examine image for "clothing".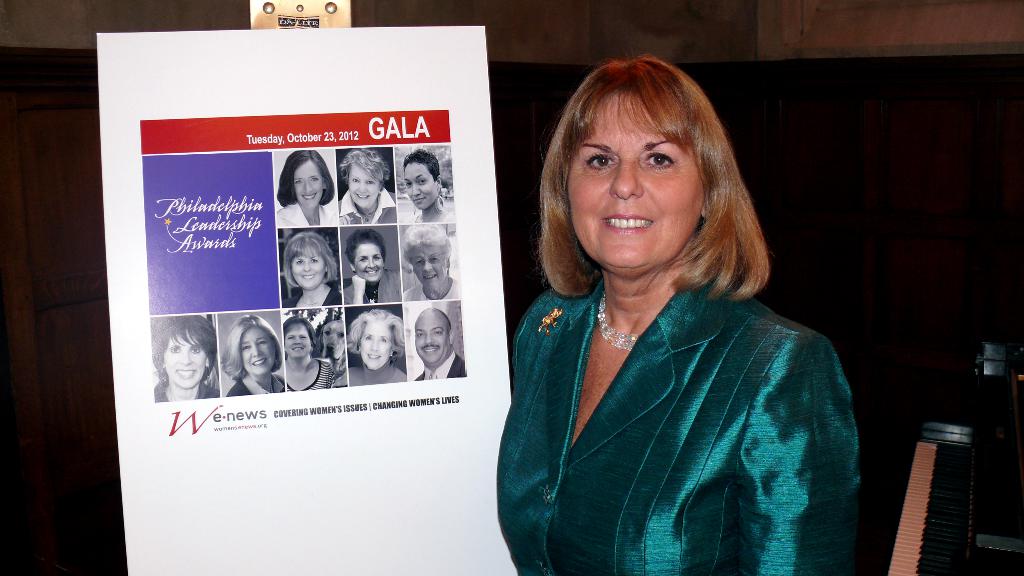
Examination result: BBox(343, 260, 397, 309).
